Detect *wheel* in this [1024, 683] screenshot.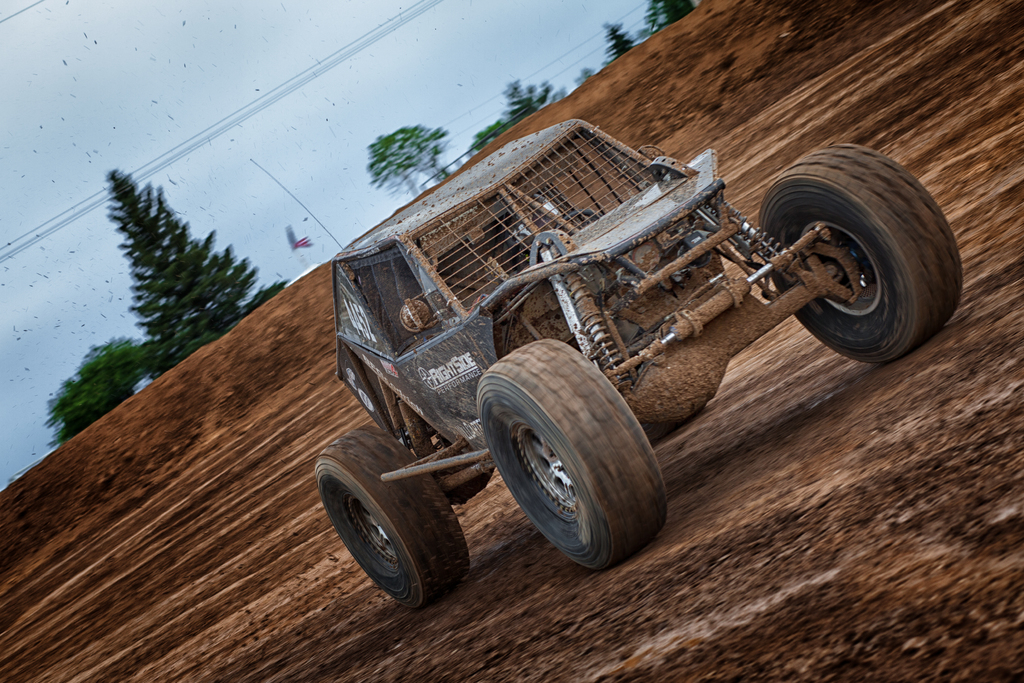
Detection: [558,212,600,238].
